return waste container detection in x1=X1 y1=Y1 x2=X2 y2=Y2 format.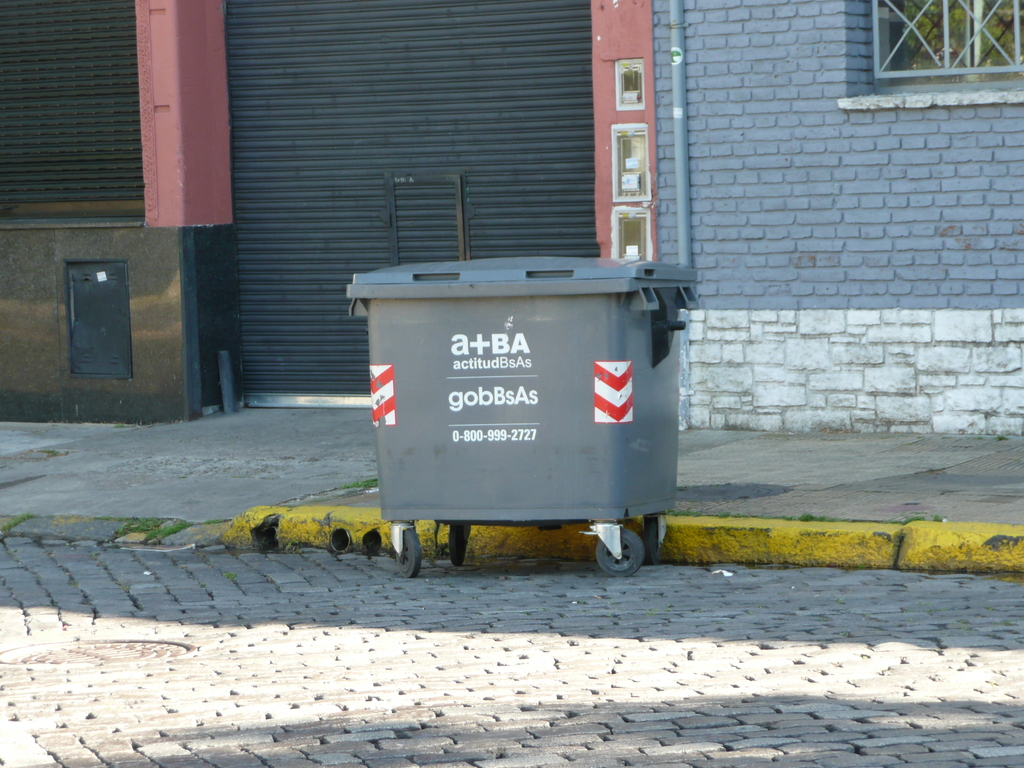
x1=327 y1=294 x2=701 y2=584.
